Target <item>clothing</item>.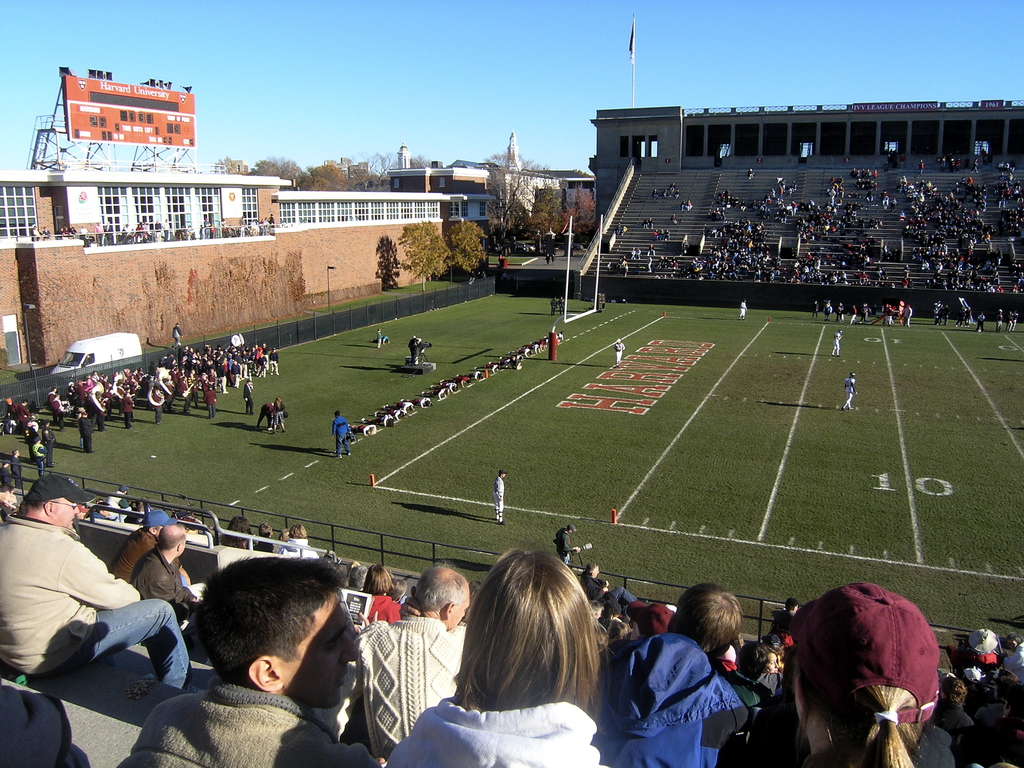
Target region: <bbox>845, 377, 855, 408</bbox>.
